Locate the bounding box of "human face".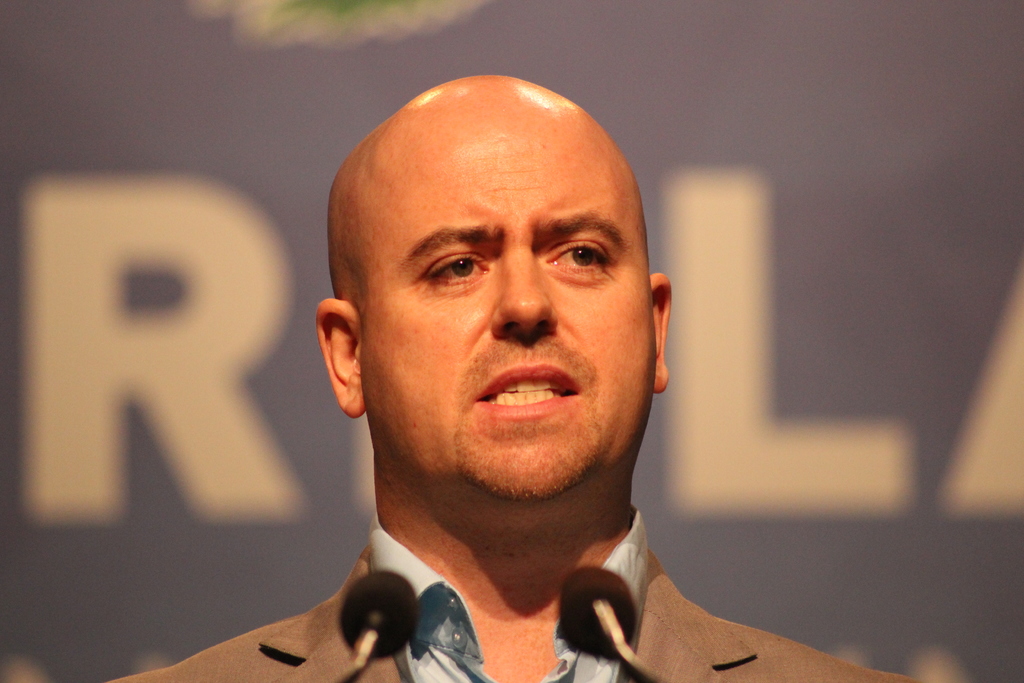
Bounding box: <box>364,119,657,504</box>.
